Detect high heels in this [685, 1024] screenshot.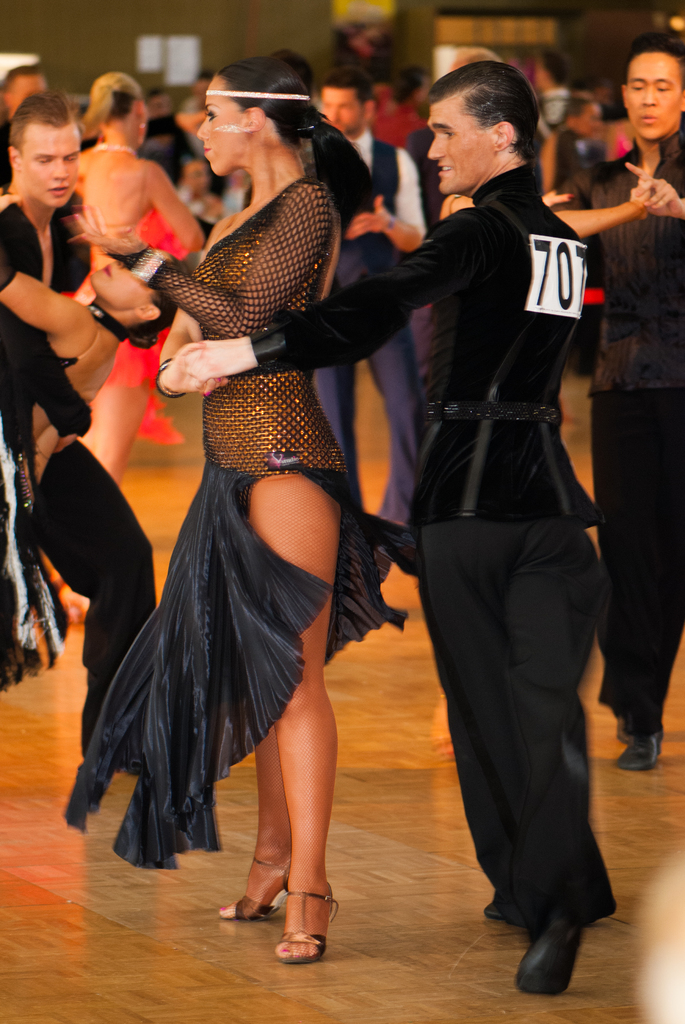
Detection: bbox=[278, 874, 339, 961].
